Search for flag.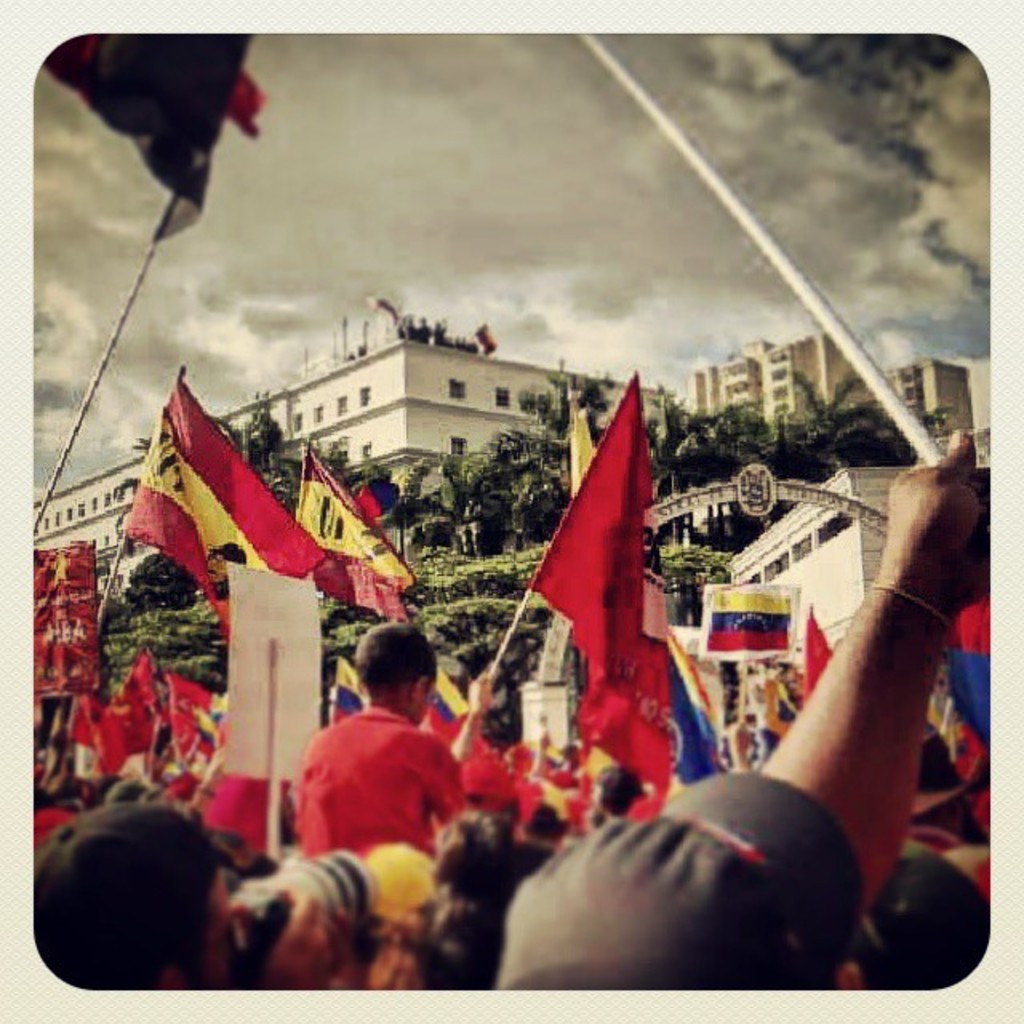
Found at <box>525,360,682,832</box>.
